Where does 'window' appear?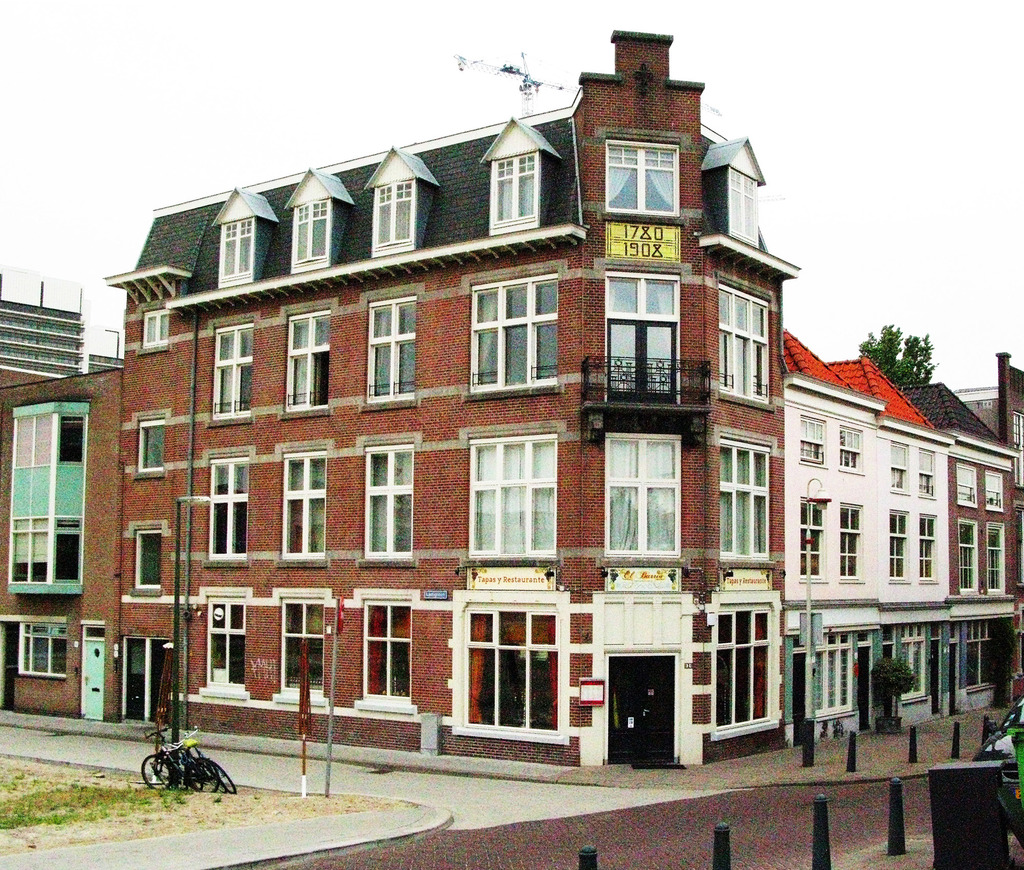
Appears at region(464, 607, 563, 739).
